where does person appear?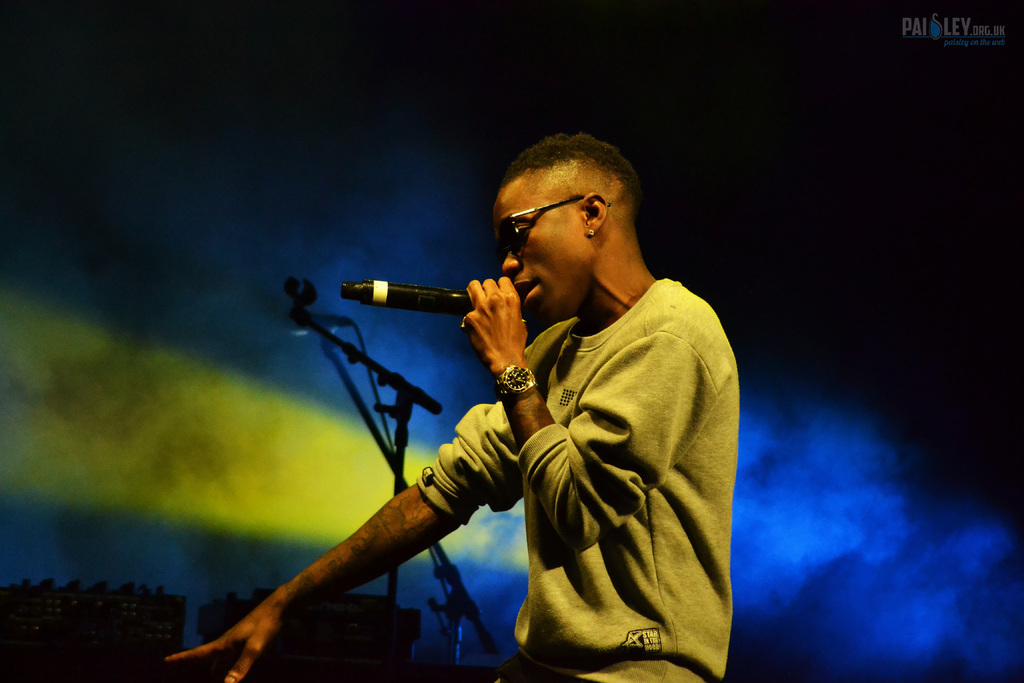
Appears at <box>167,131,738,682</box>.
